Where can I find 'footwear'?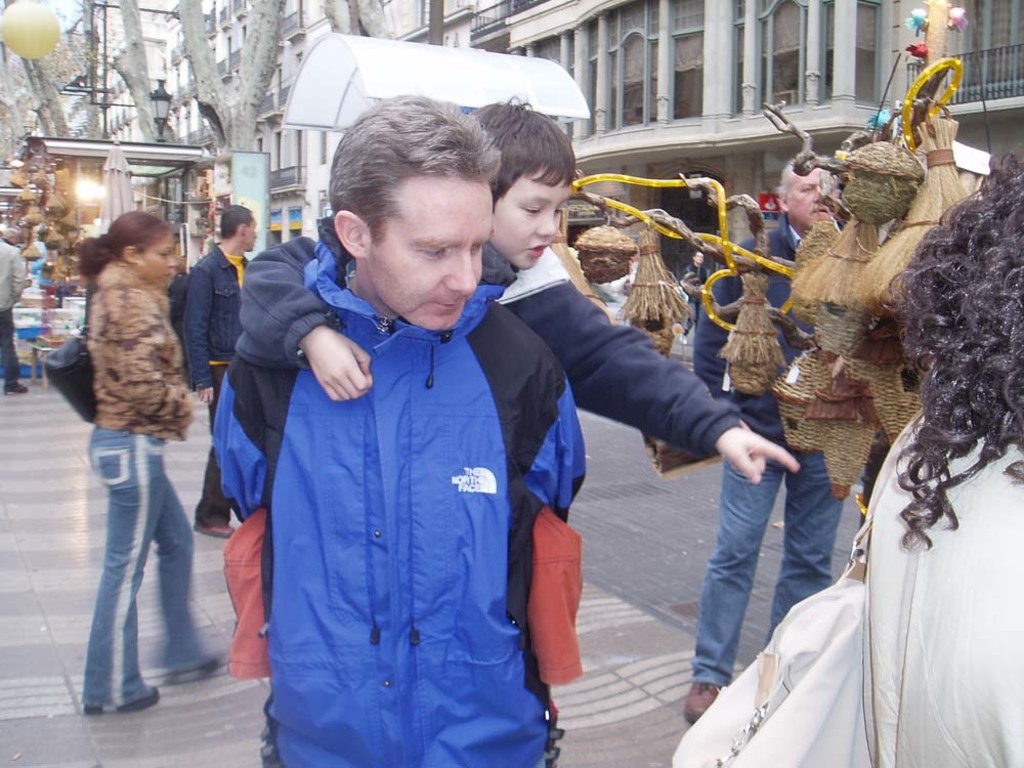
You can find it at (x1=83, y1=688, x2=159, y2=714).
